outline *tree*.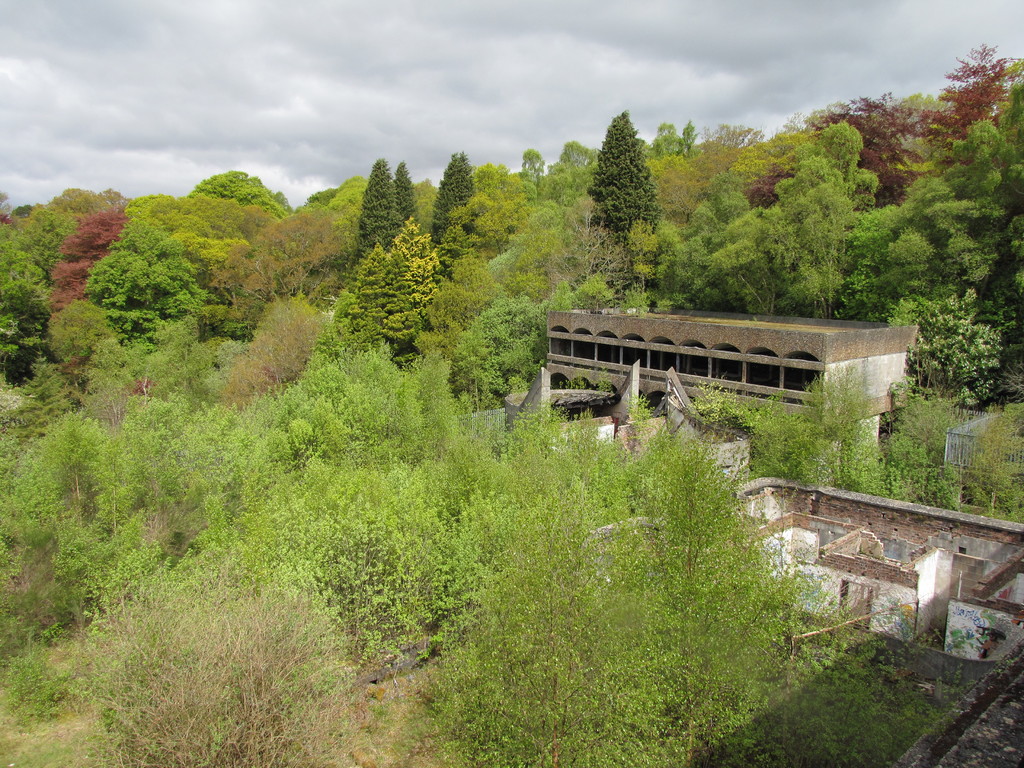
Outline: bbox=[351, 212, 445, 362].
